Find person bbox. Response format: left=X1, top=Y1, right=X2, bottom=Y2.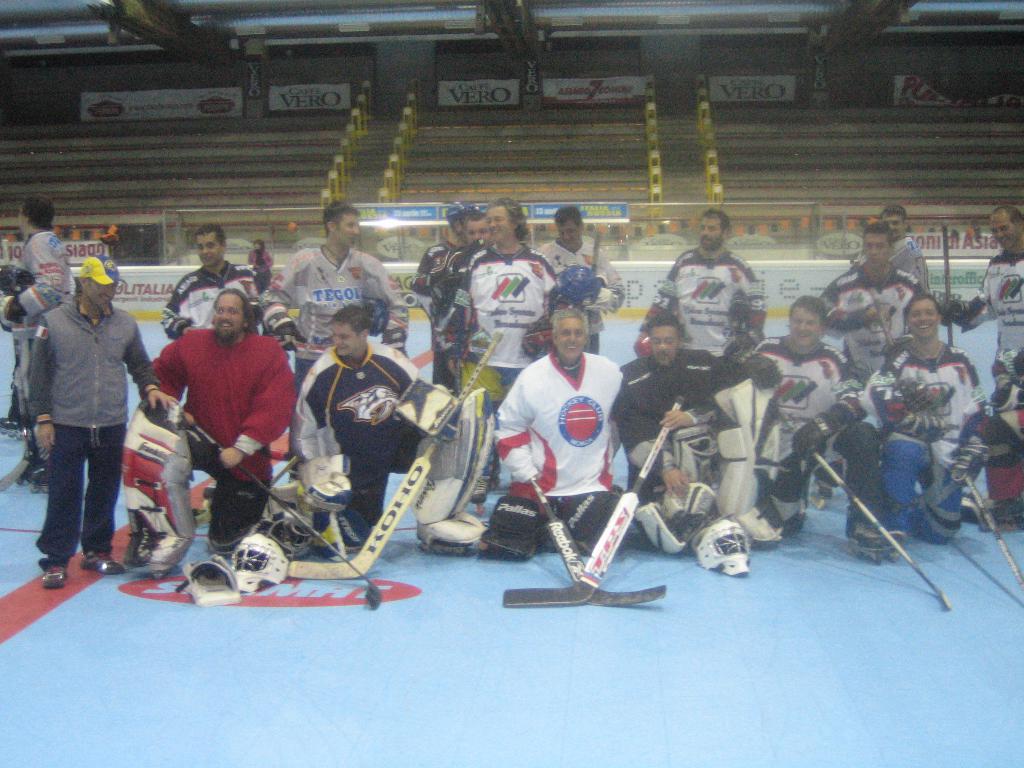
left=22, top=246, right=184, bottom=585.
